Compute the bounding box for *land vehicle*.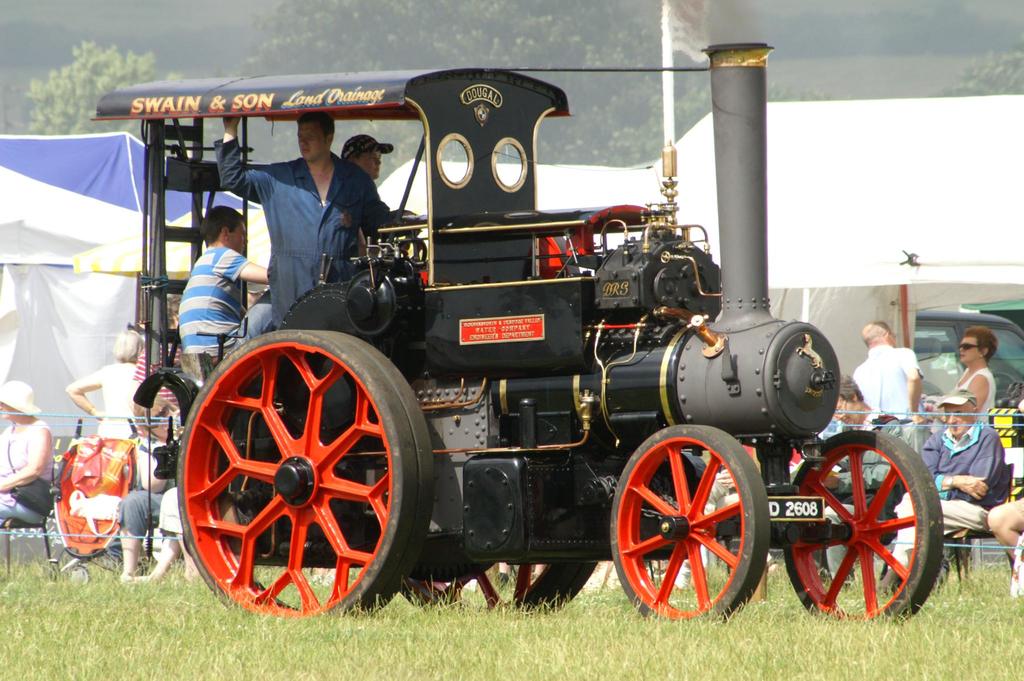
x1=93, y1=99, x2=918, y2=650.
